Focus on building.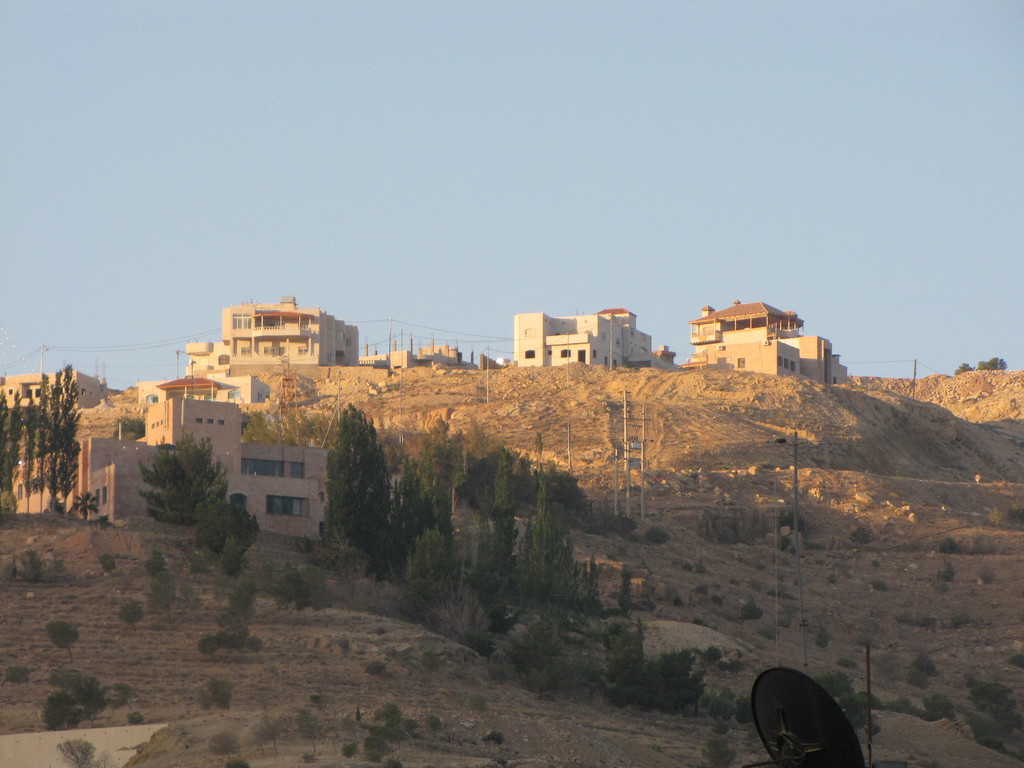
Focused at bbox(3, 367, 116, 403).
